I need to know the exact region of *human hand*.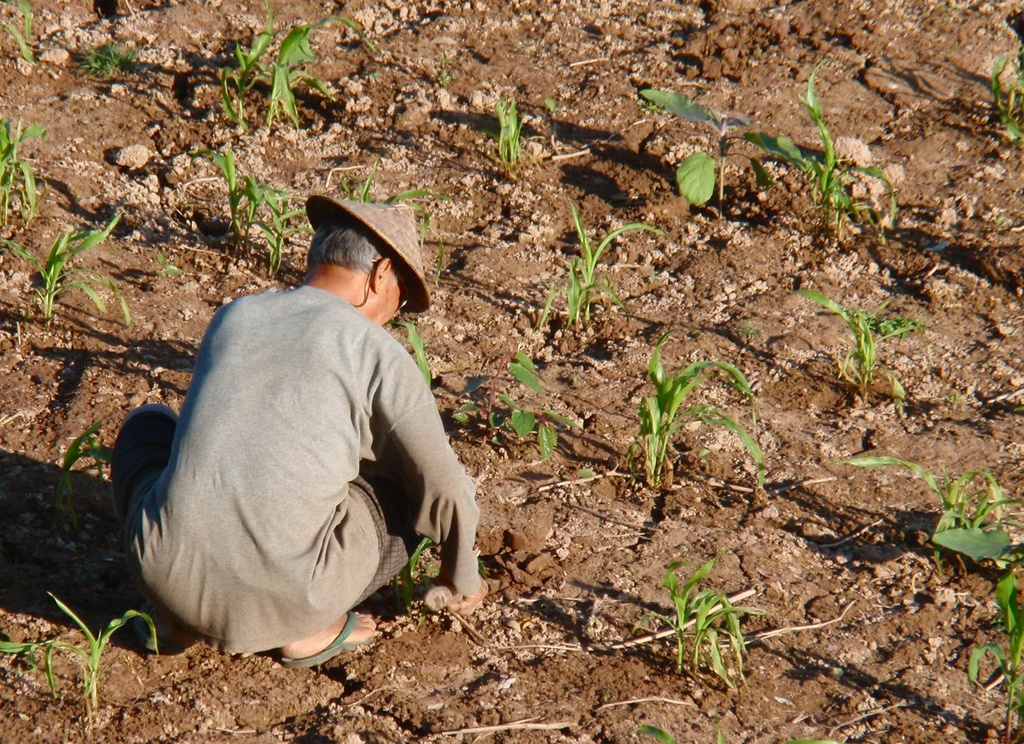
Region: (x1=448, y1=575, x2=488, y2=615).
